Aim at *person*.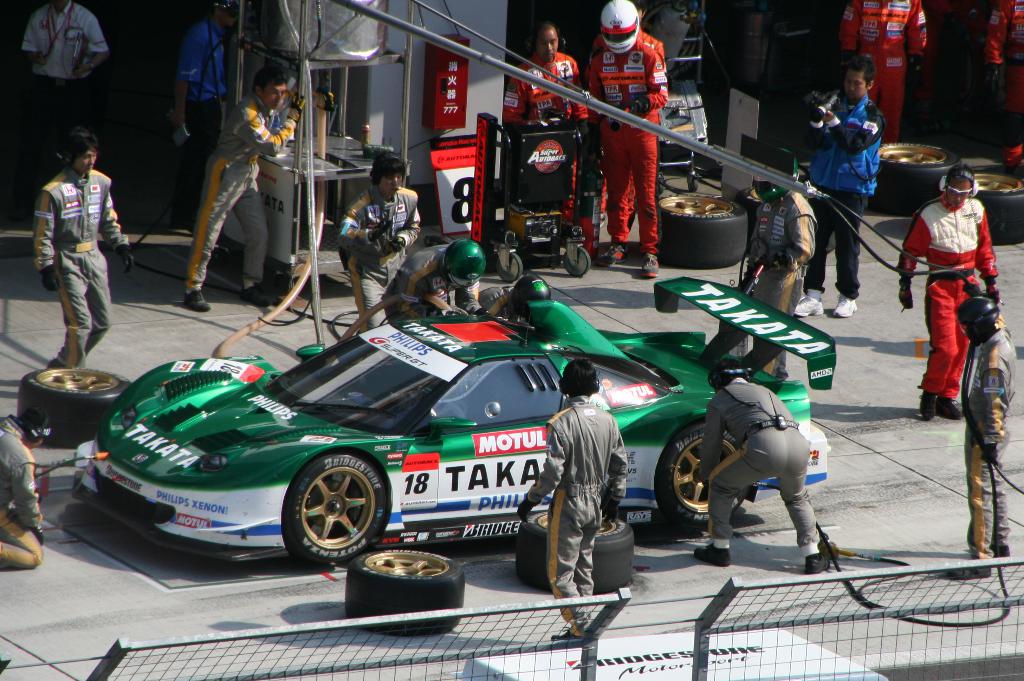
Aimed at region(505, 351, 635, 638).
